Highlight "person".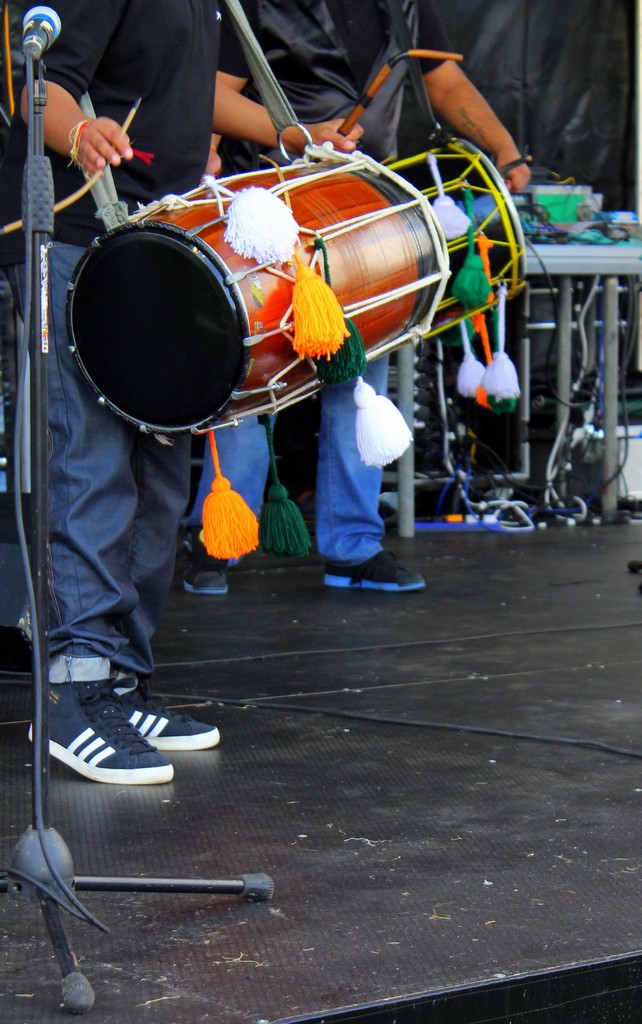
Highlighted region: <box>13,0,363,799</box>.
